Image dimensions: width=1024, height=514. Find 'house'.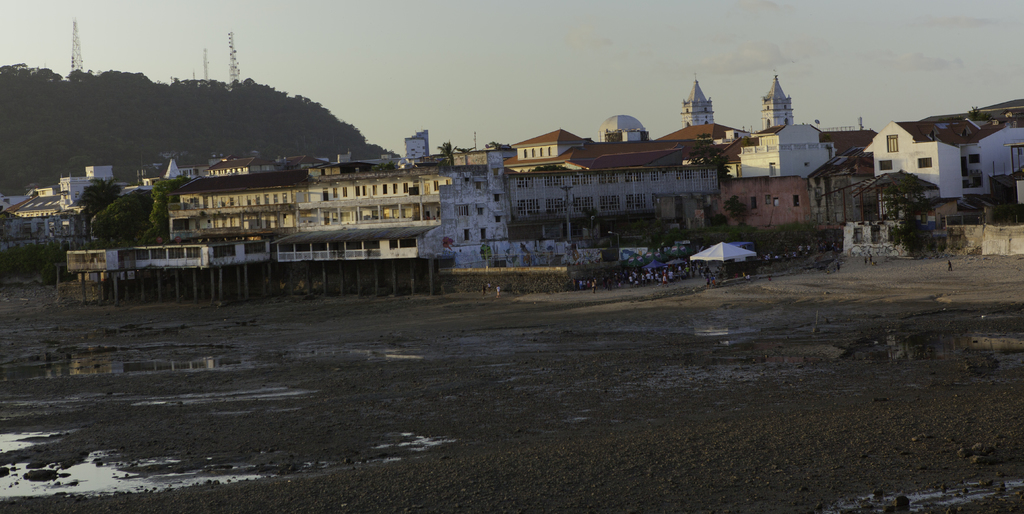
[left=152, top=133, right=521, bottom=270].
